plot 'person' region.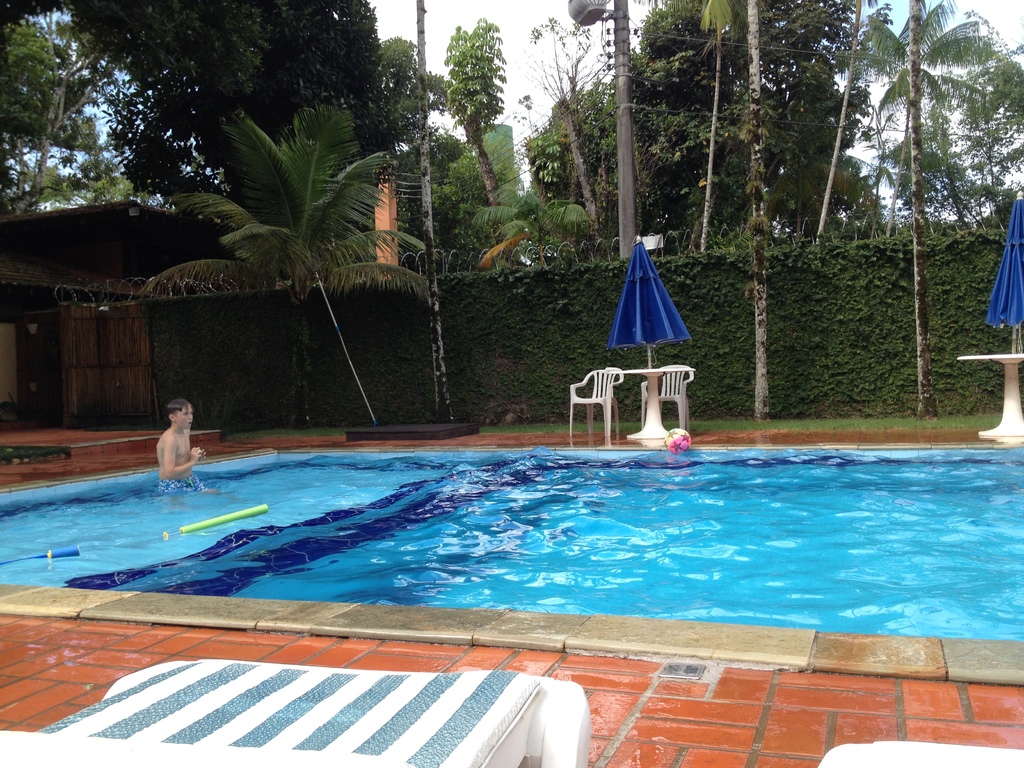
Plotted at [137,395,197,490].
